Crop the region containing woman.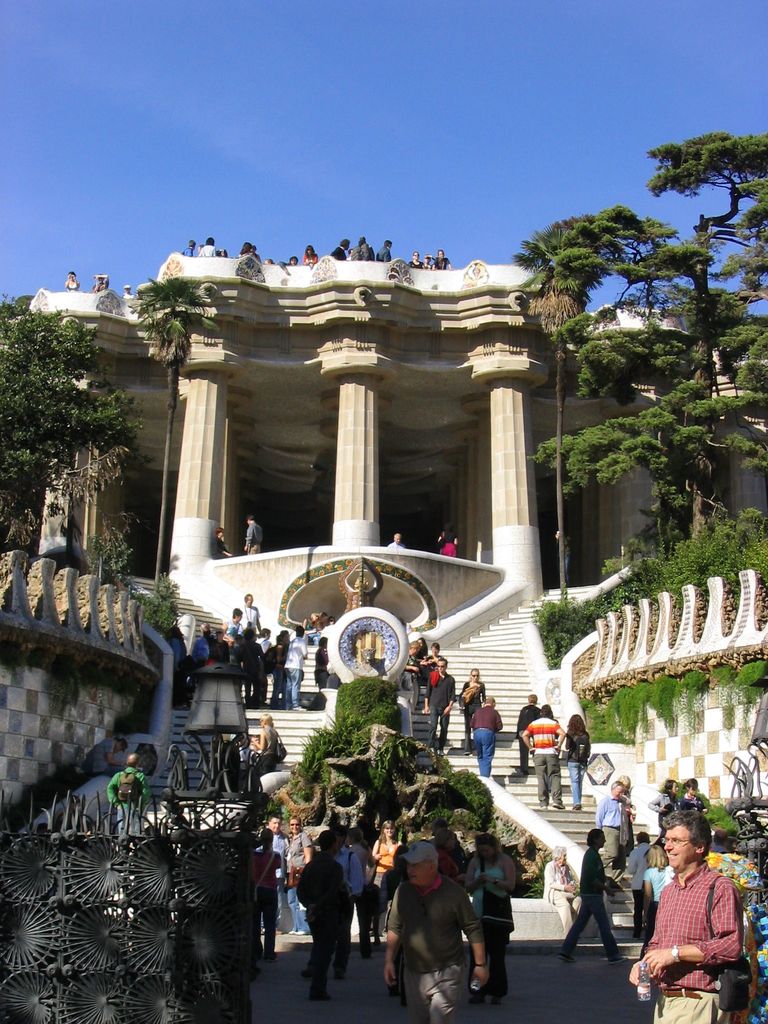
Crop region: l=652, t=773, r=683, b=829.
